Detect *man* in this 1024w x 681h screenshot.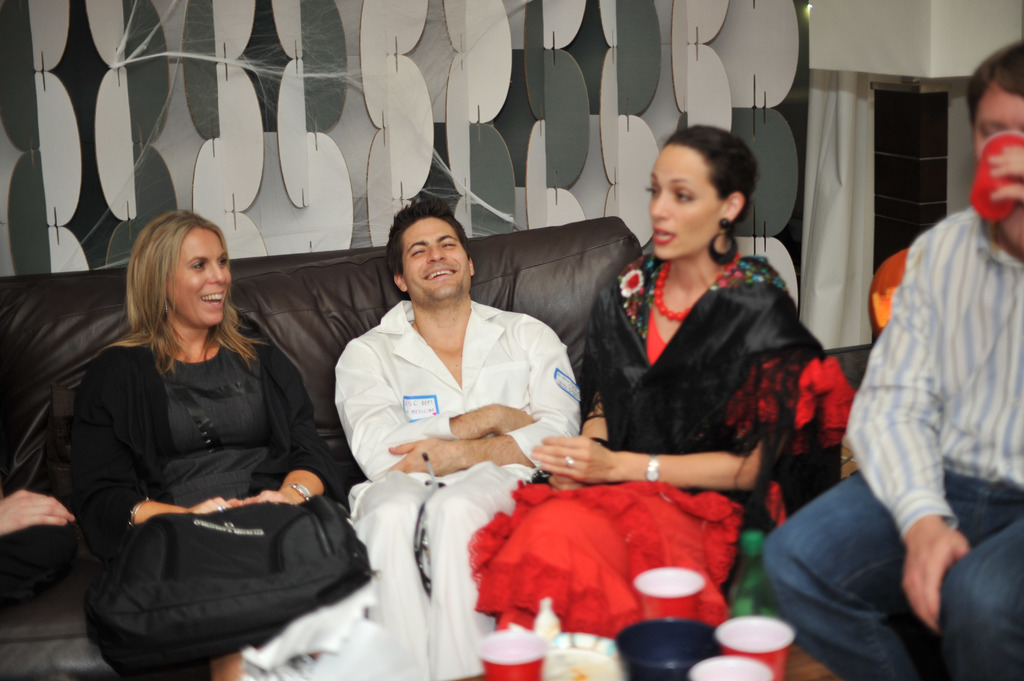
Detection: detection(333, 200, 579, 680).
